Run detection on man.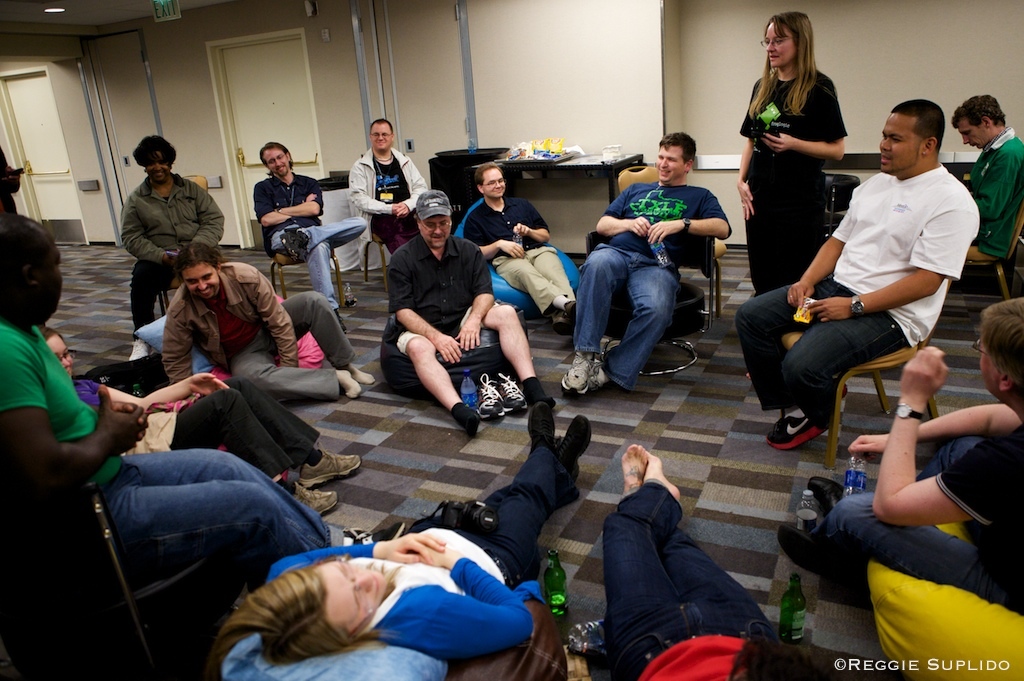
Result: box=[775, 299, 1023, 626].
